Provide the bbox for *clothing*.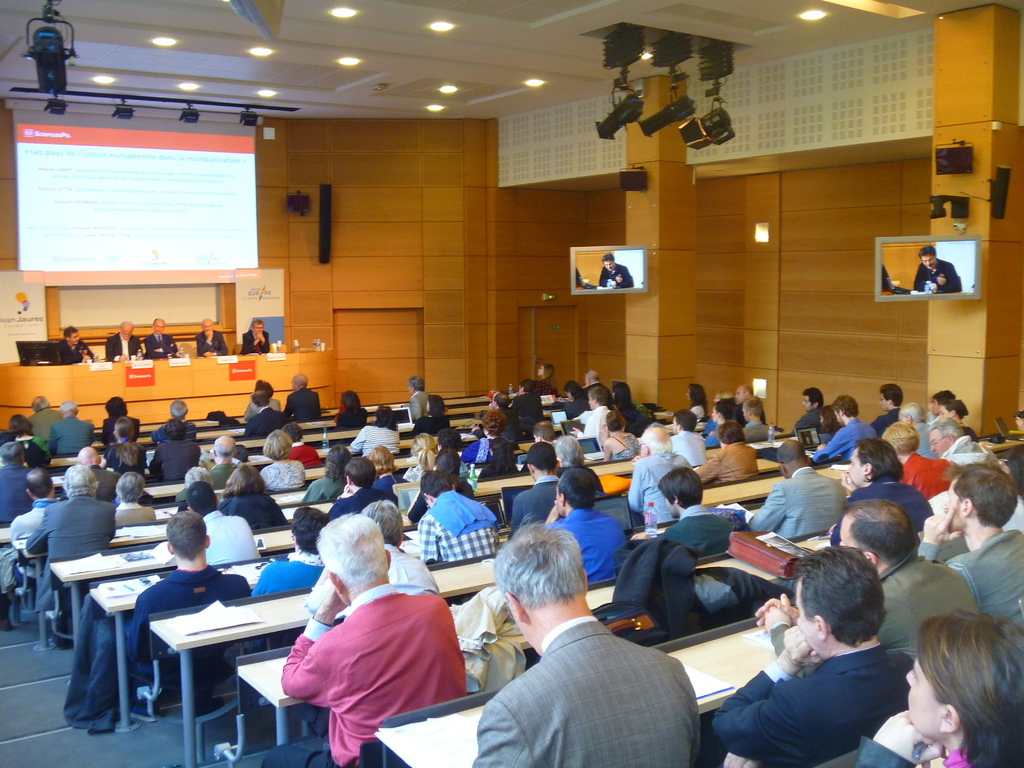
x1=331, y1=488, x2=392, y2=520.
